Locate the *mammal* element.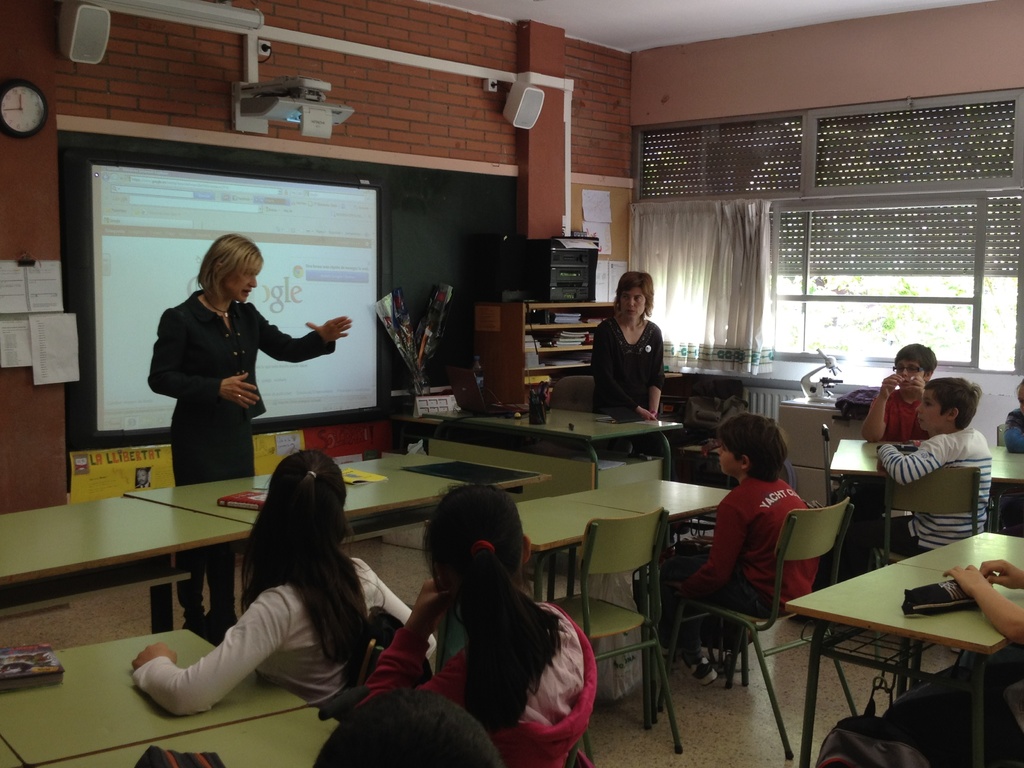
Element bbox: {"left": 655, "top": 412, "right": 819, "bottom": 688}.
